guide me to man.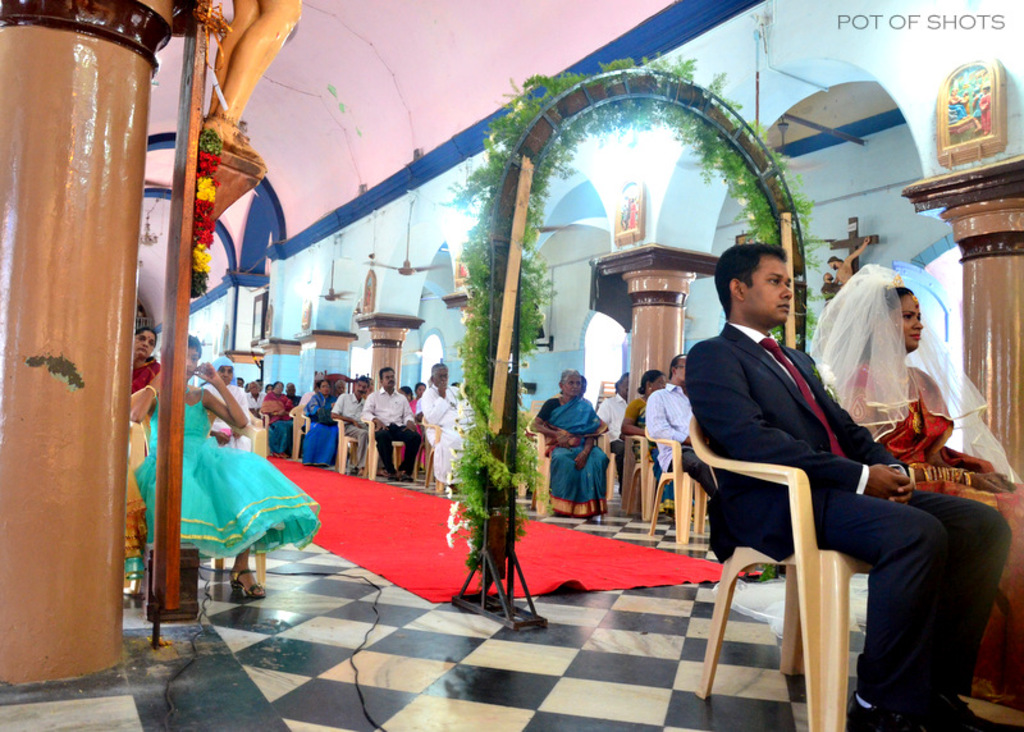
Guidance: 645:353:716:495.
